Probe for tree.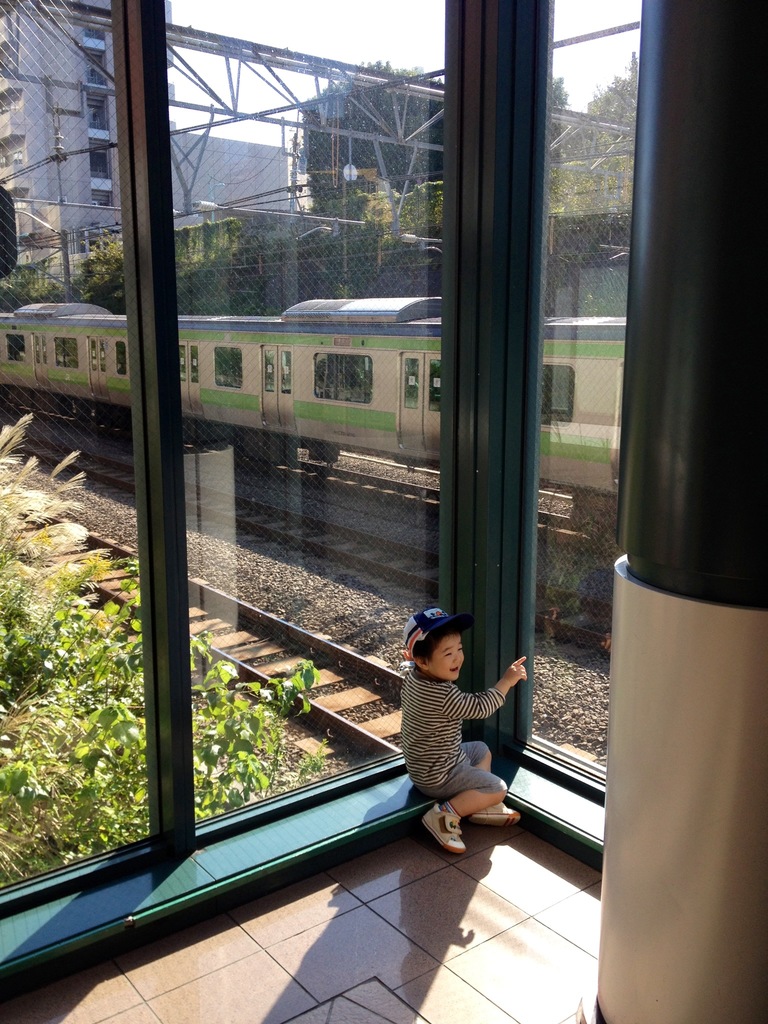
Probe result: x1=0, y1=398, x2=351, y2=895.
